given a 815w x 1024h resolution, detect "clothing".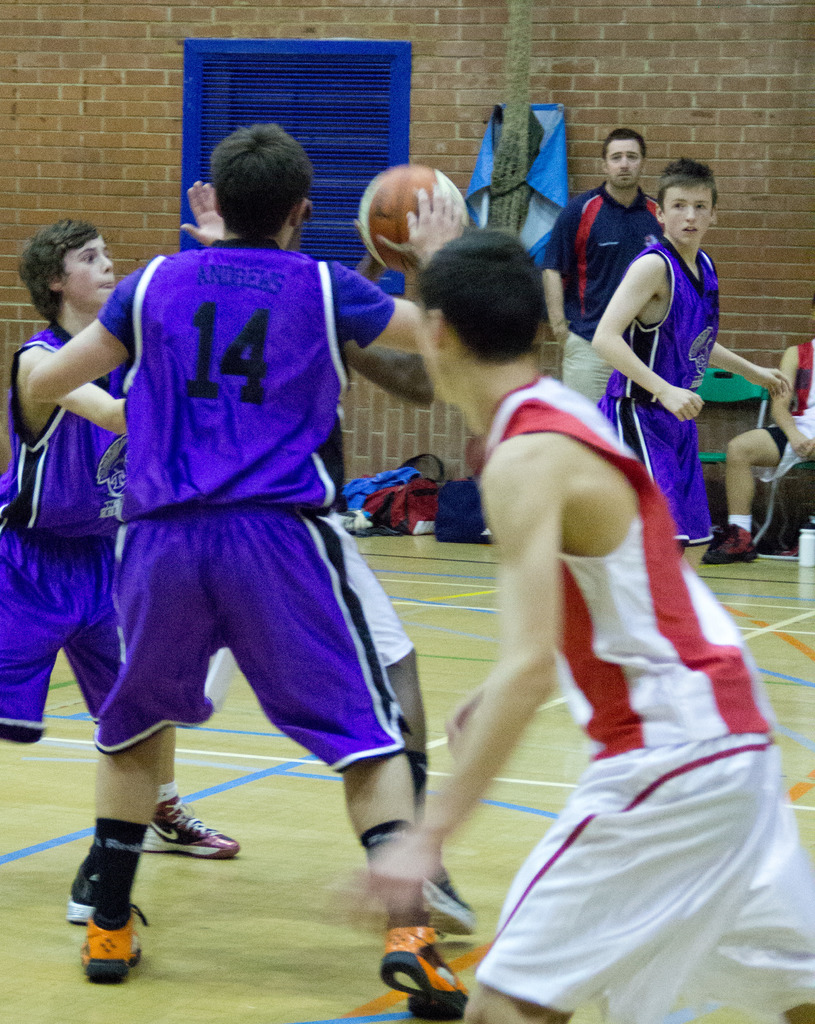
locate(61, 208, 410, 808).
